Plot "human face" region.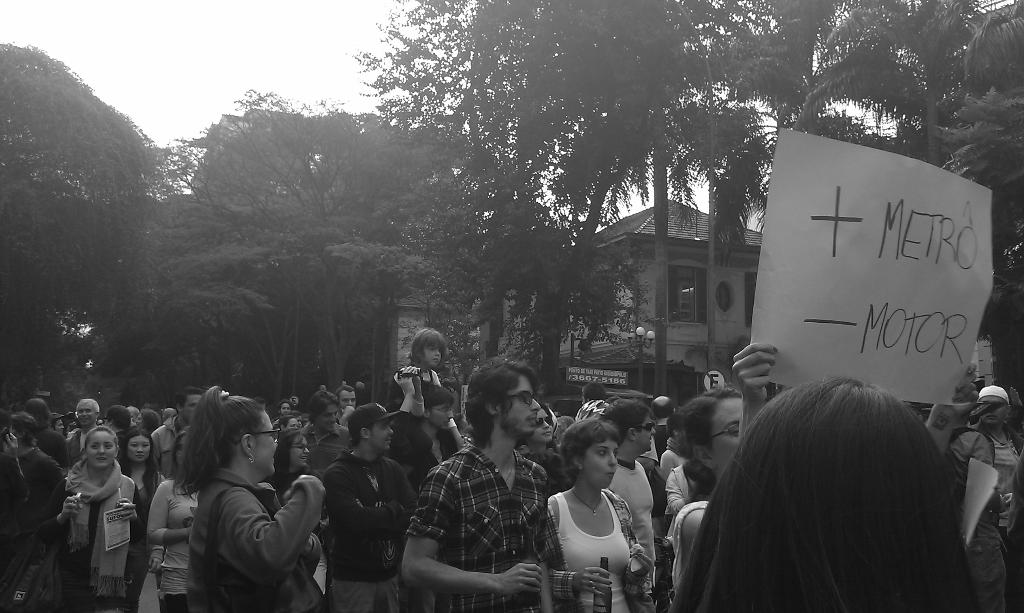
Plotted at box(76, 401, 96, 425).
